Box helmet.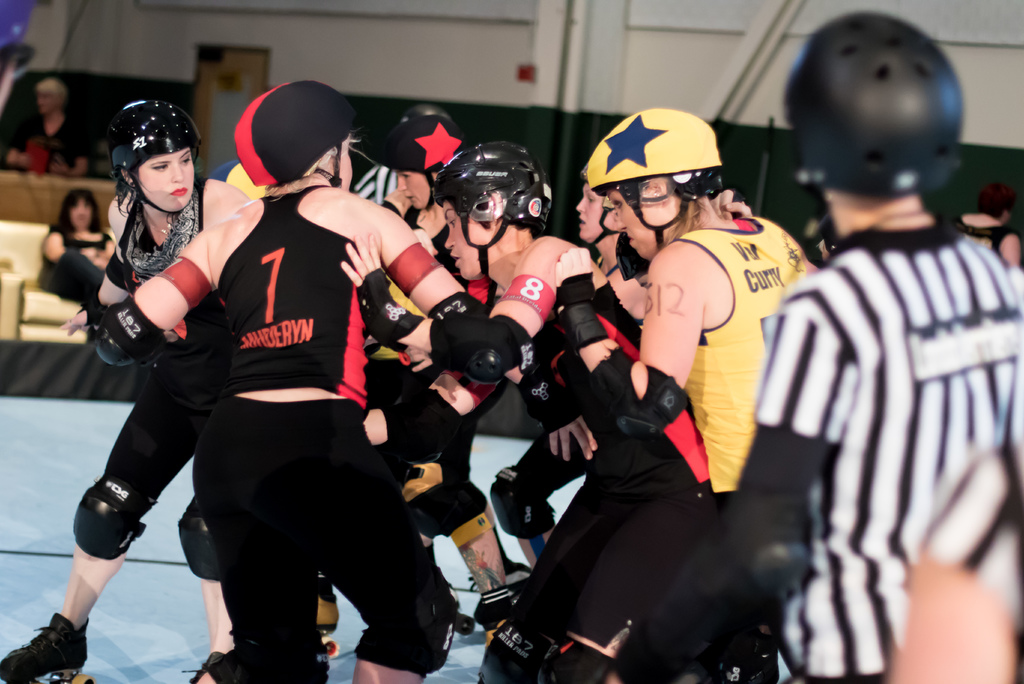
bbox=[586, 116, 748, 235].
